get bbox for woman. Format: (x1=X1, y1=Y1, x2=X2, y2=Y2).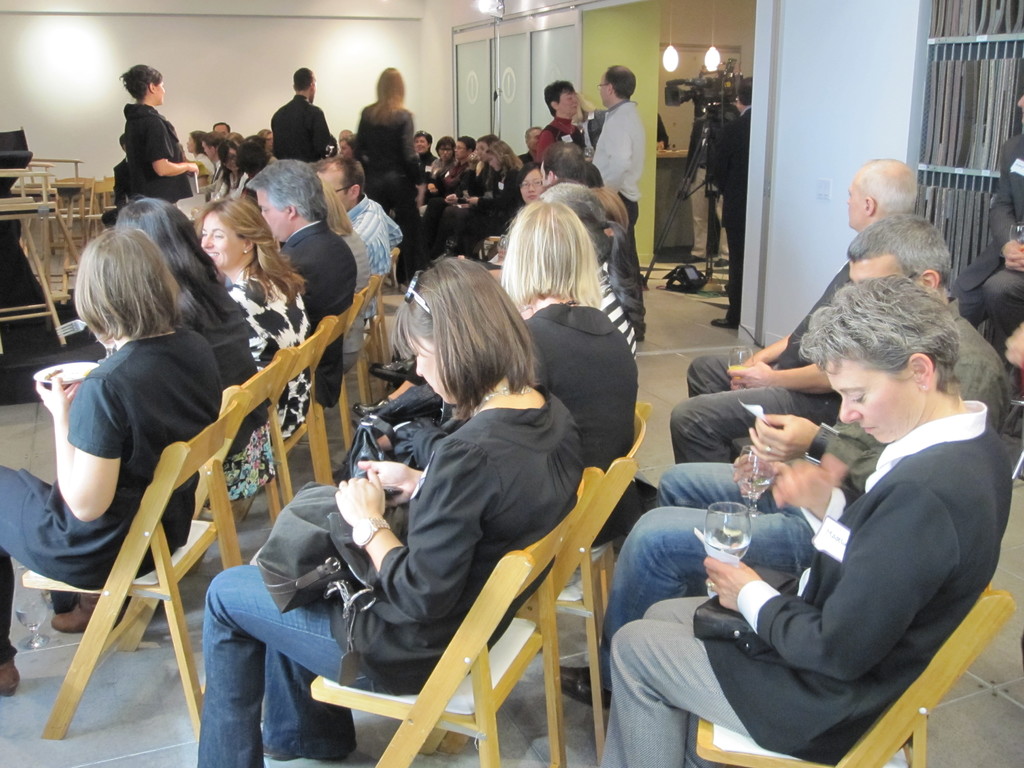
(x1=0, y1=225, x2=198, y2=698).
